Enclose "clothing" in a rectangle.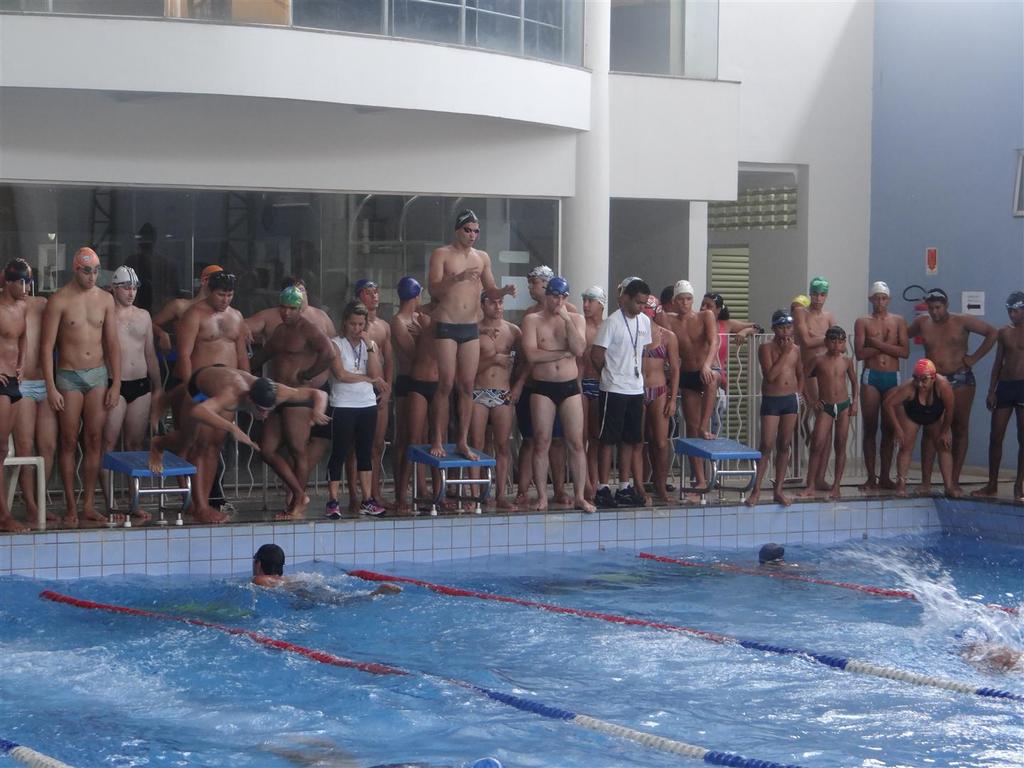
x1=760, y1=388, x2=803, y2=415.
